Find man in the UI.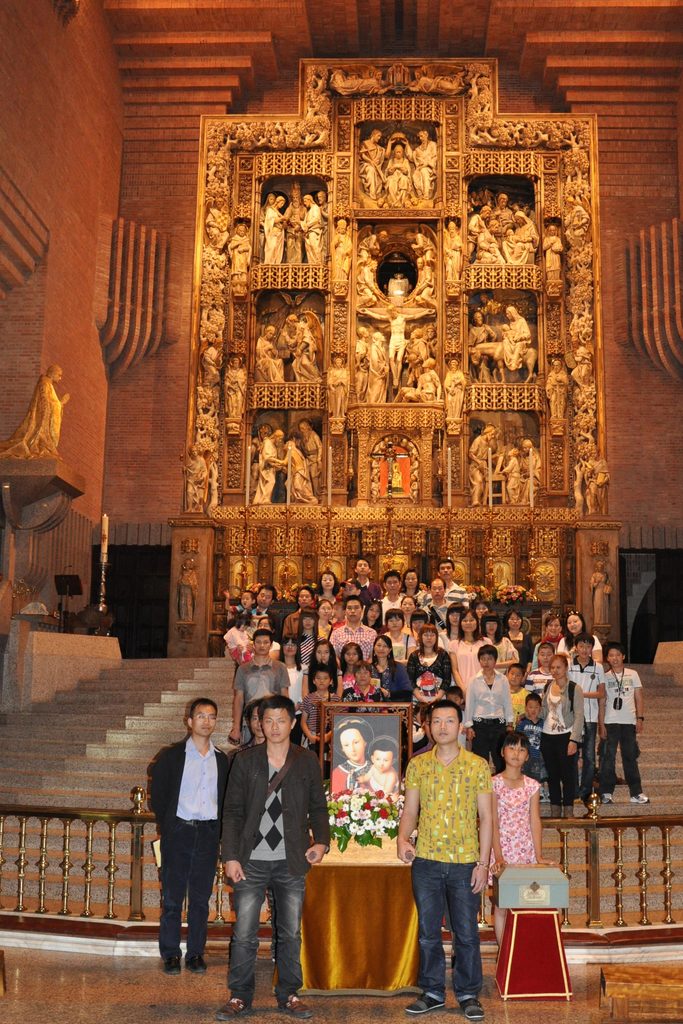
UI element at (386,140,411,200).
